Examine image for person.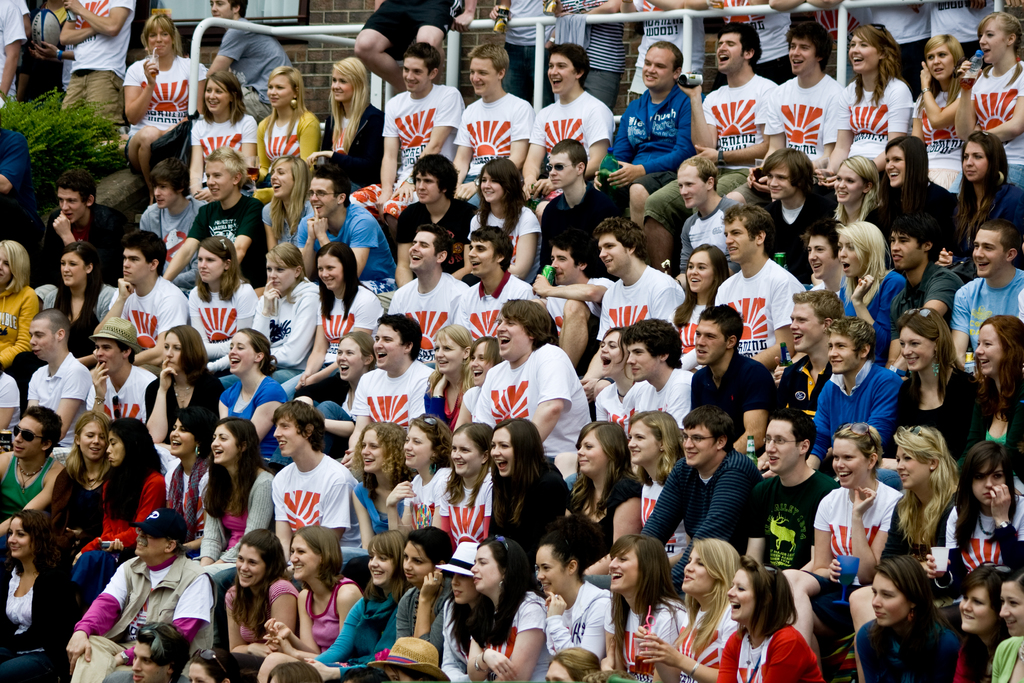
Examination result: (373,638,442,682).
